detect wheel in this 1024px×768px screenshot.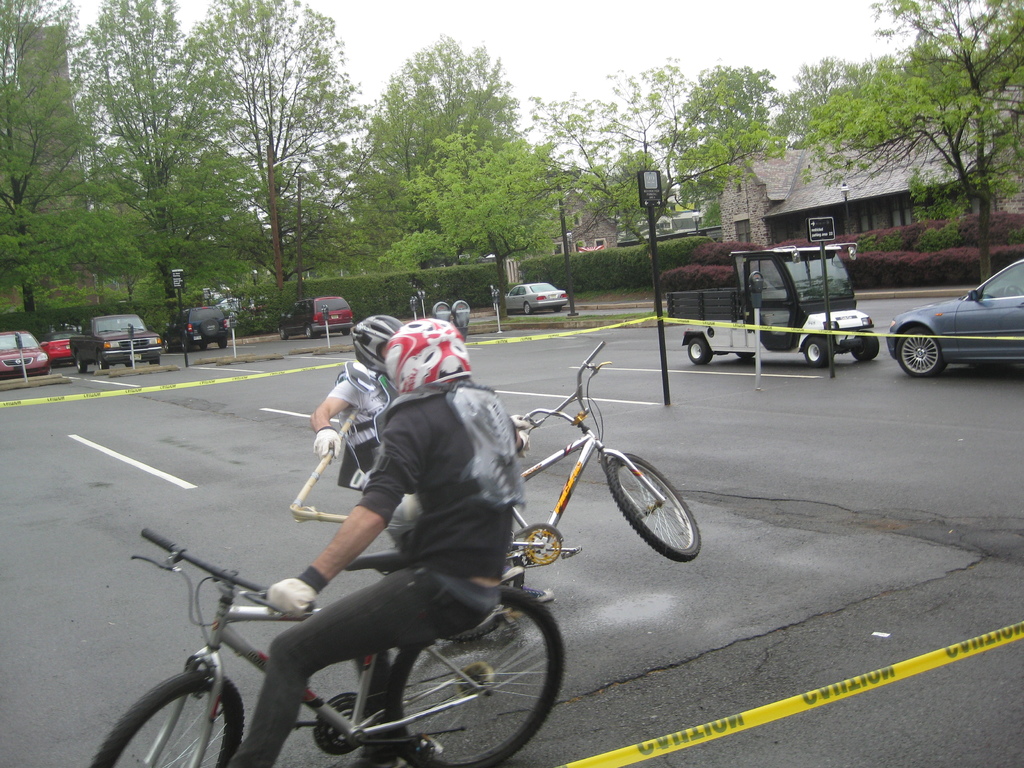
Detection: <region>383, 586, 566, 767</region>.
